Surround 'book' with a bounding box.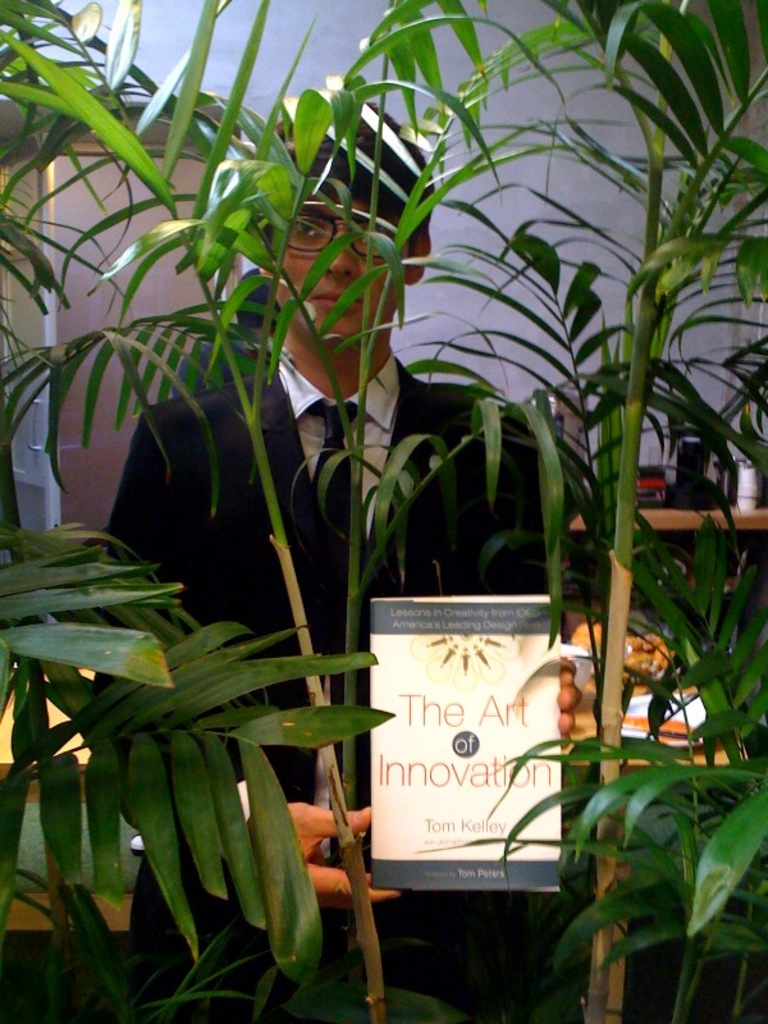
select_region(372, 591, 566, 899).
